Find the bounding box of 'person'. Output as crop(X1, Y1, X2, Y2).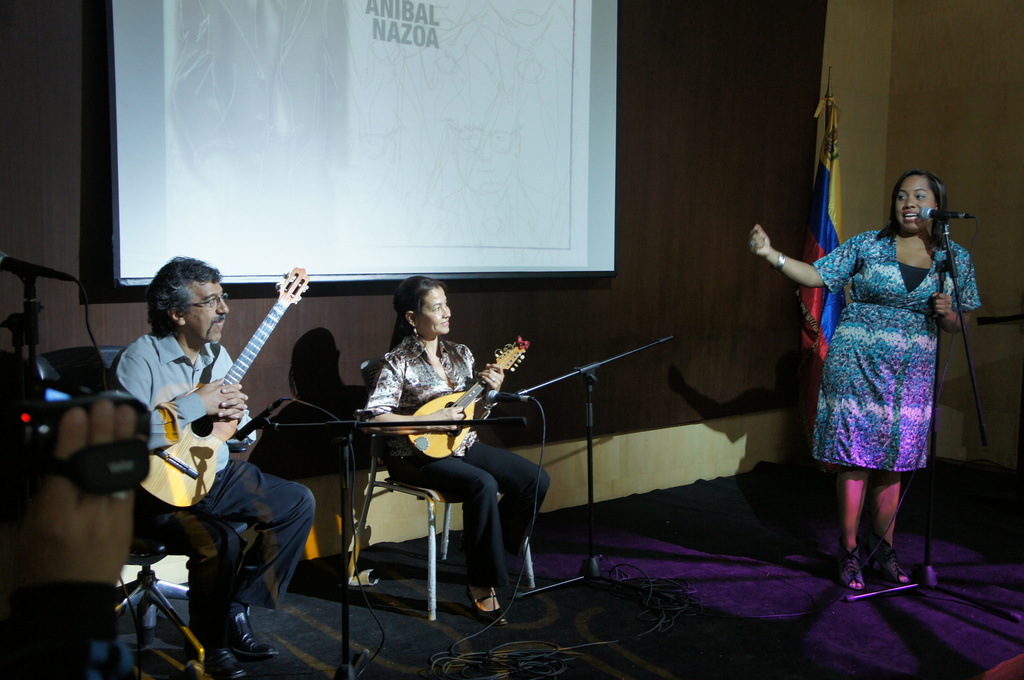
crop(370, 279, 550, 616).
